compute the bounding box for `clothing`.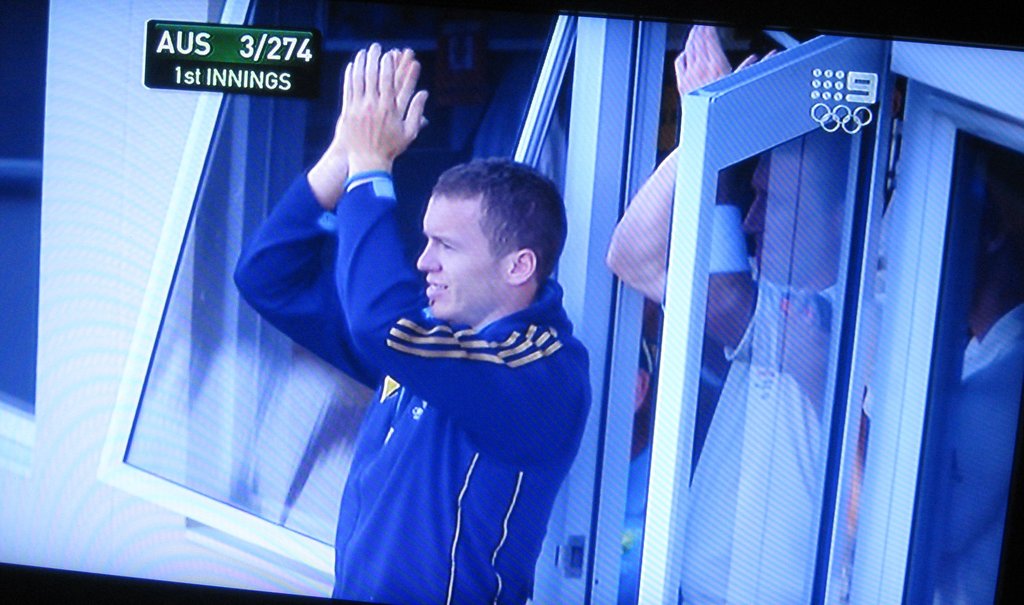
bbox(674, 274, 845, 604).
